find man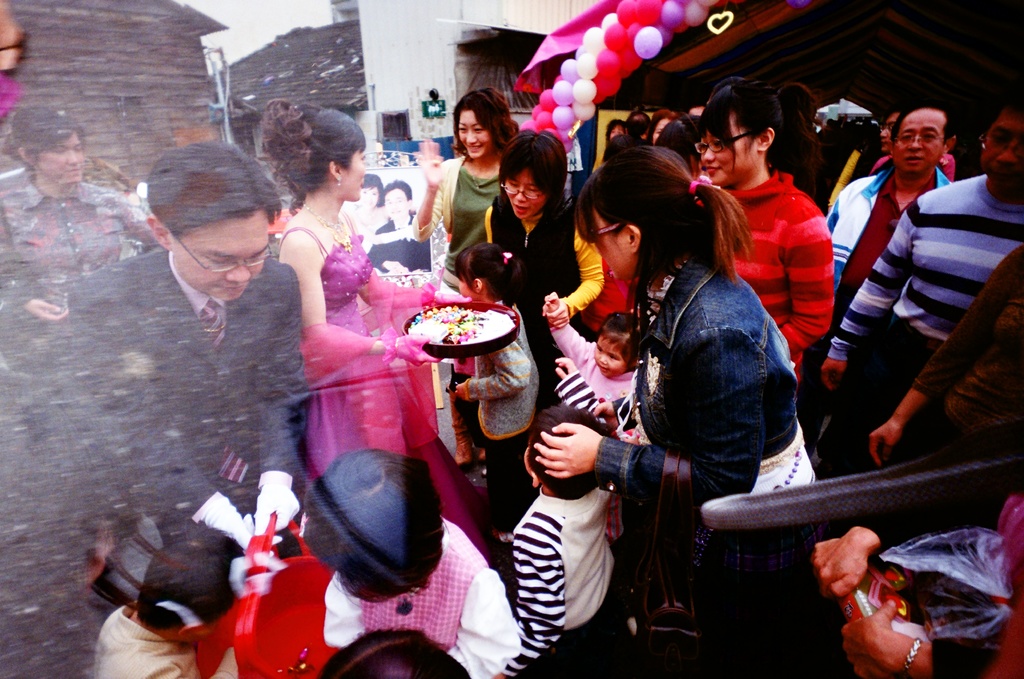
{"x1": 808, "y1": 104, "x2": 941, "y2": 429}
